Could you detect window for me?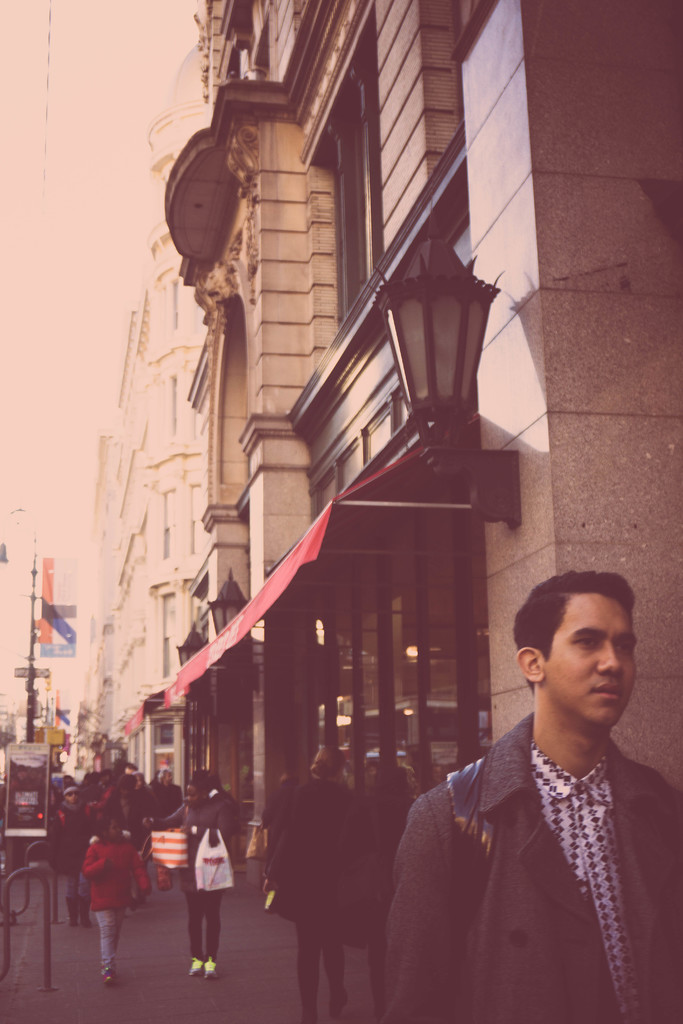
Detection result: 331,32,390,328.
